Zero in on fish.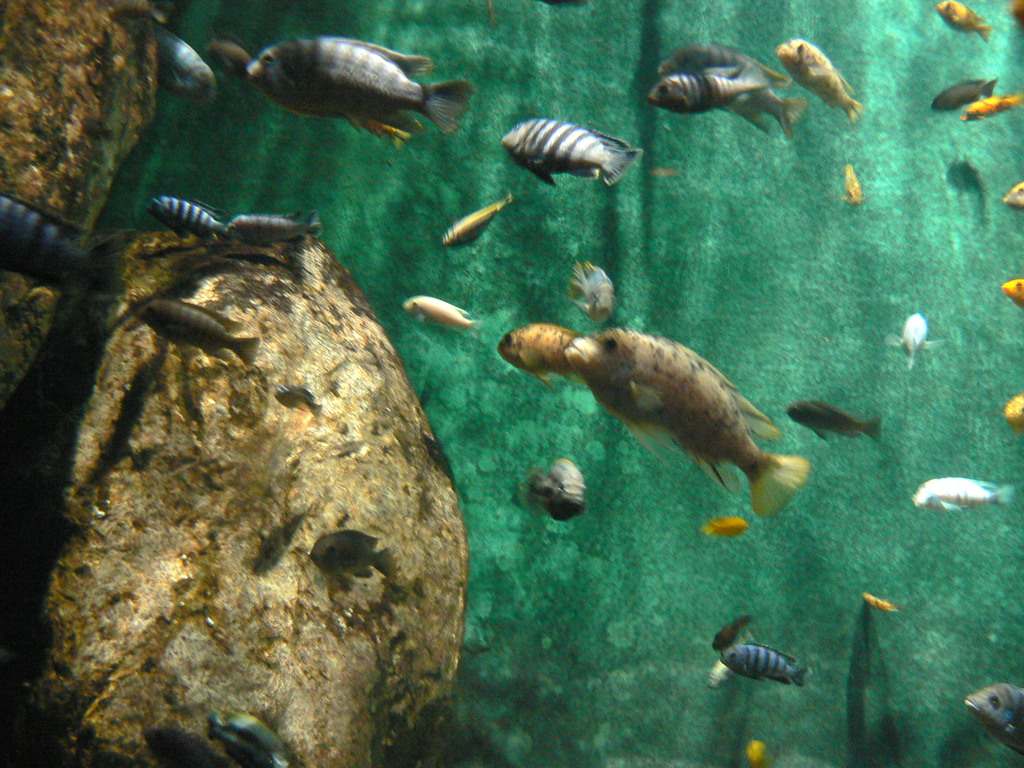
Zeroed in: pyautogui.locateOnScreen(225, 209, 313, 257).
